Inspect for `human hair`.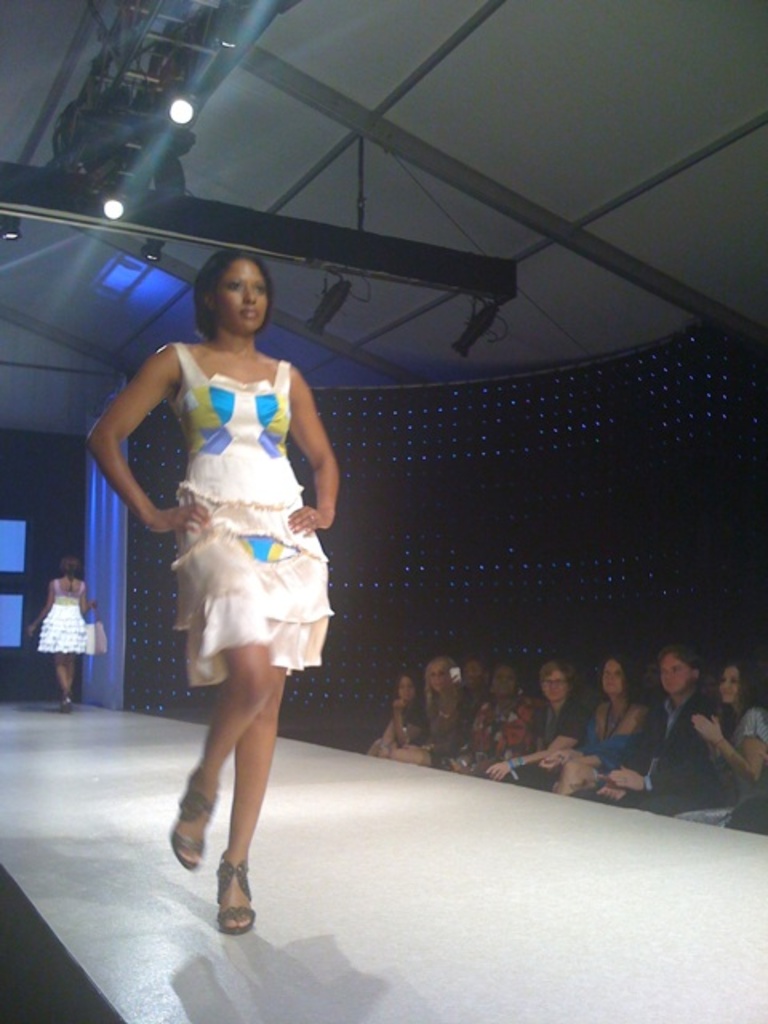
Inspection: bbox=[395, 666, 424, 710].
